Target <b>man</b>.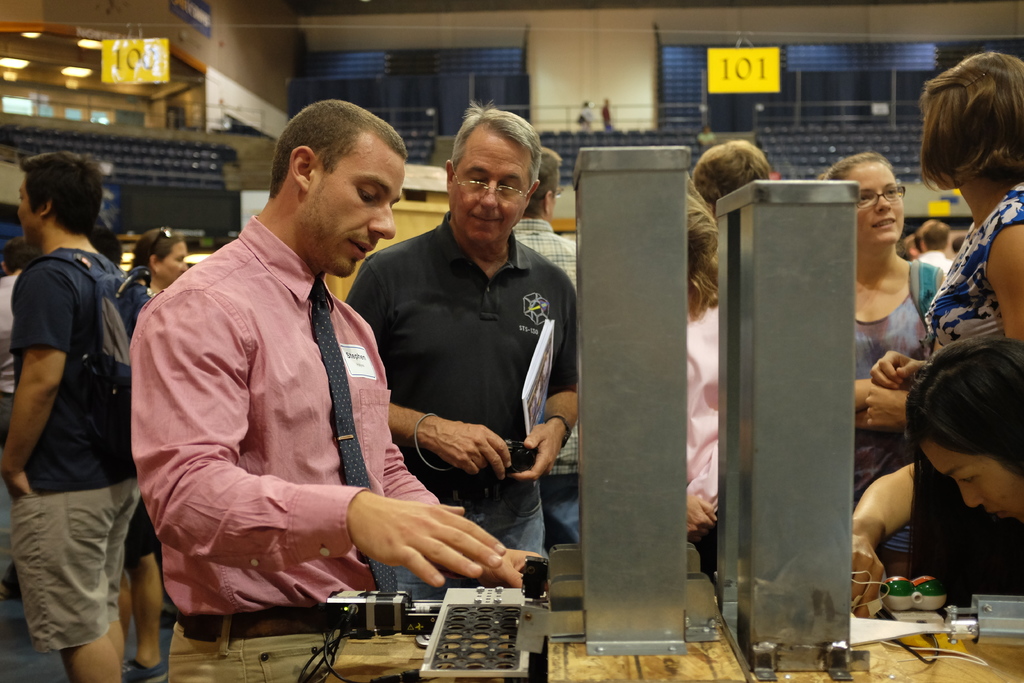
Target region: 511 145 584 561.
